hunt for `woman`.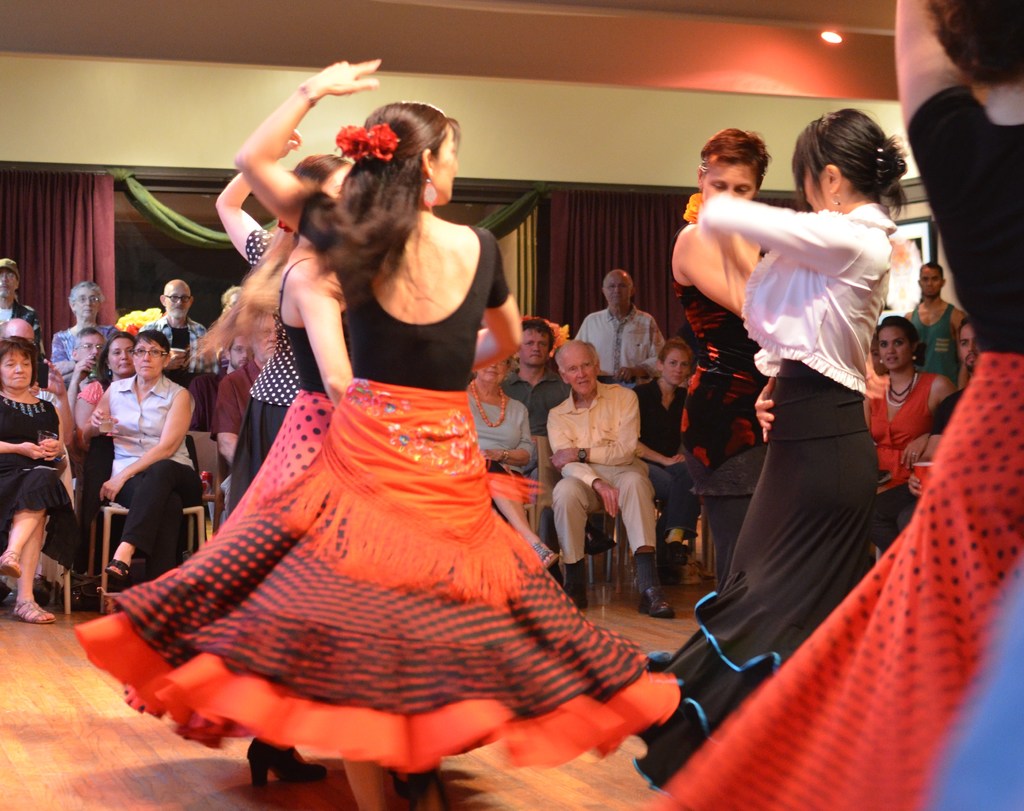
Hunted down at 210:125:364:787.
